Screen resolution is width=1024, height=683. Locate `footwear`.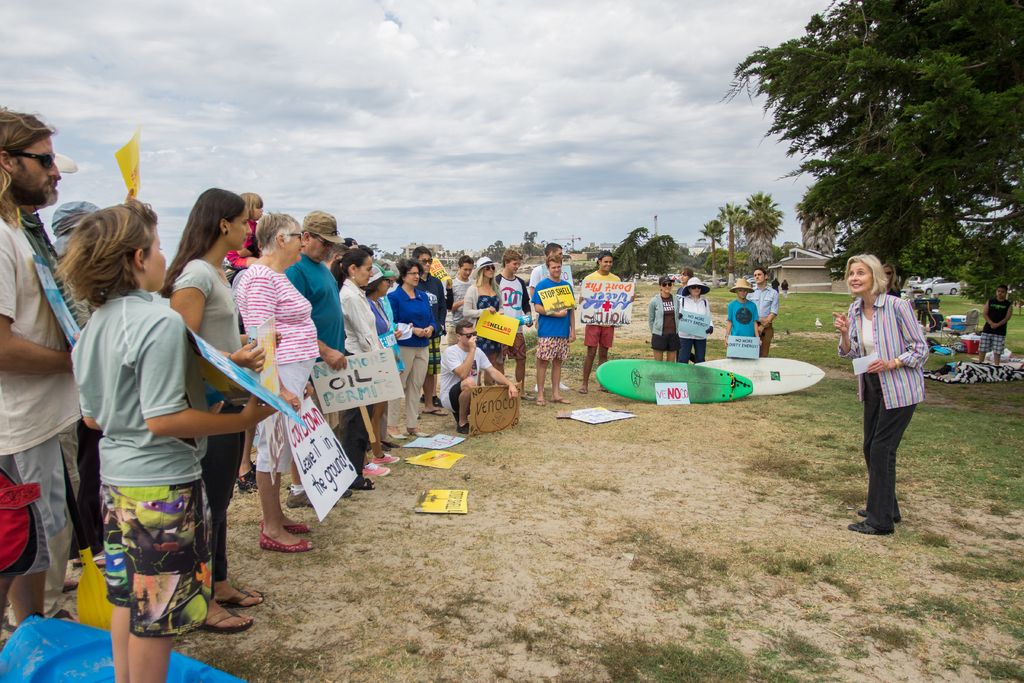
433 395 444 408.
